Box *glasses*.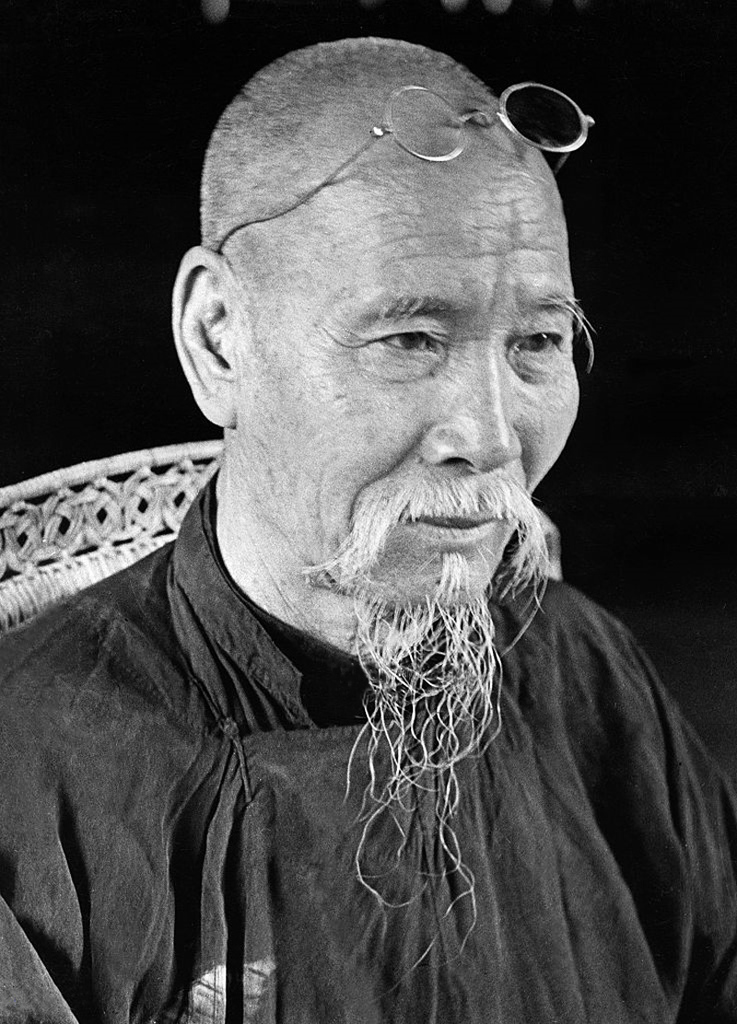
<region>221, 79, 594, 249</region>.
